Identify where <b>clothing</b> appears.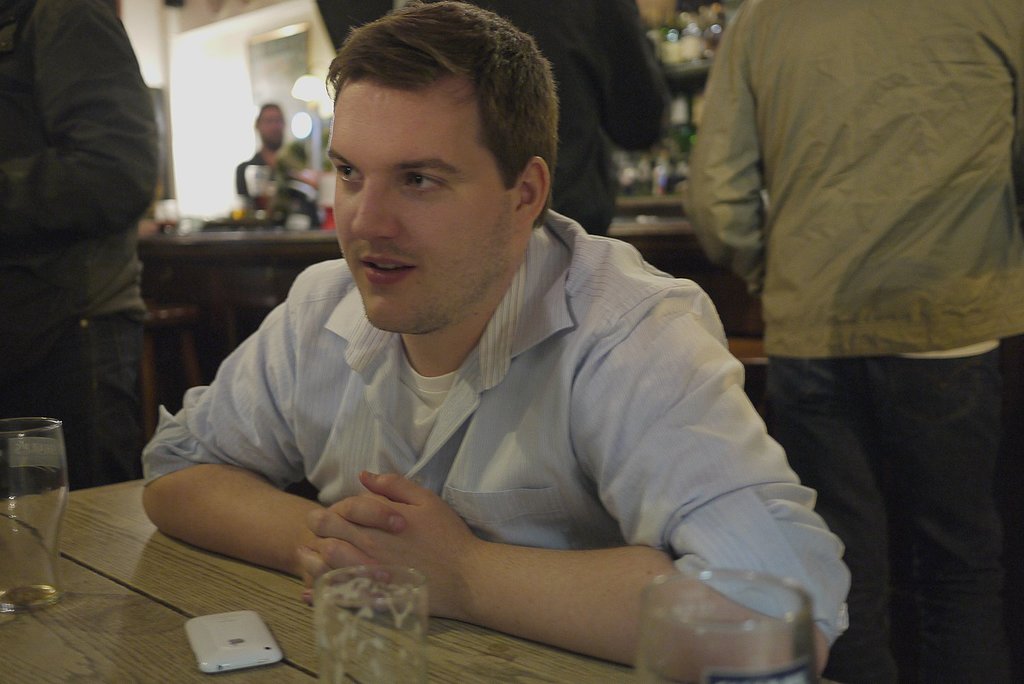
Appears at bbox(235, 150, 272, 193).
